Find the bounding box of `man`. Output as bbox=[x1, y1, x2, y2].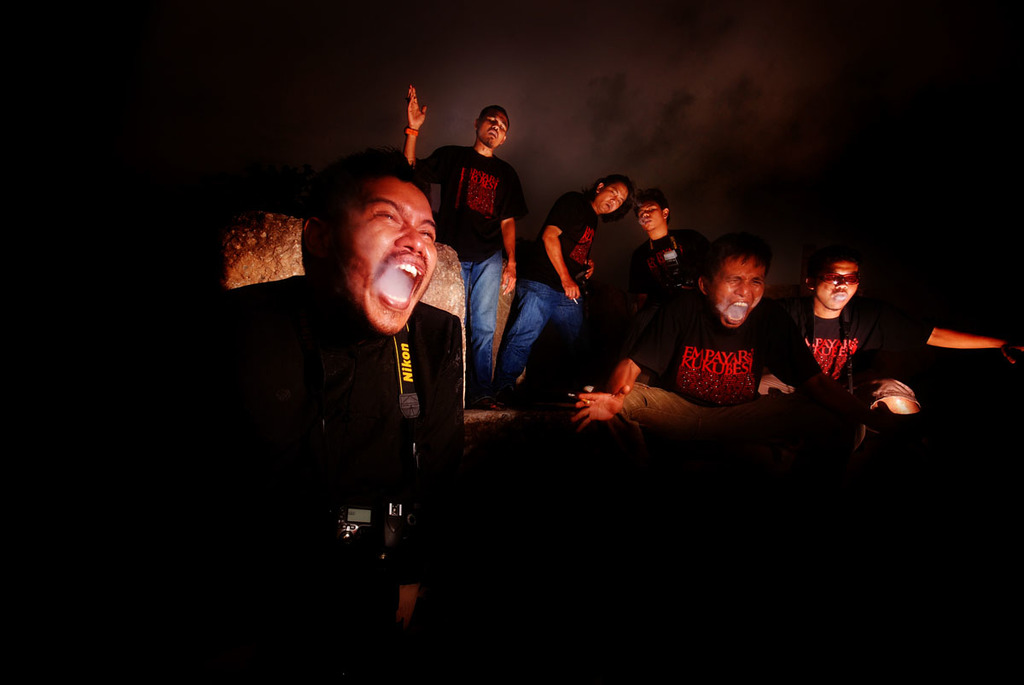
bbox=[241, 137, 496, 583].
